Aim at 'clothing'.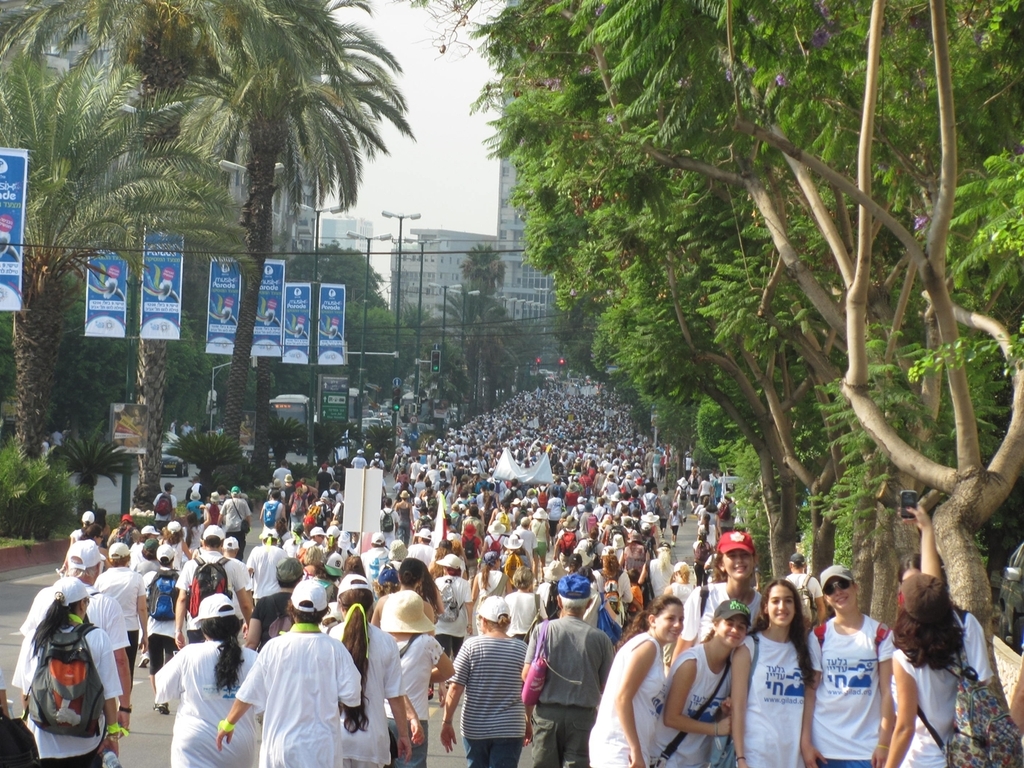
Aimed at Rect(700, 476, 710, 498).
